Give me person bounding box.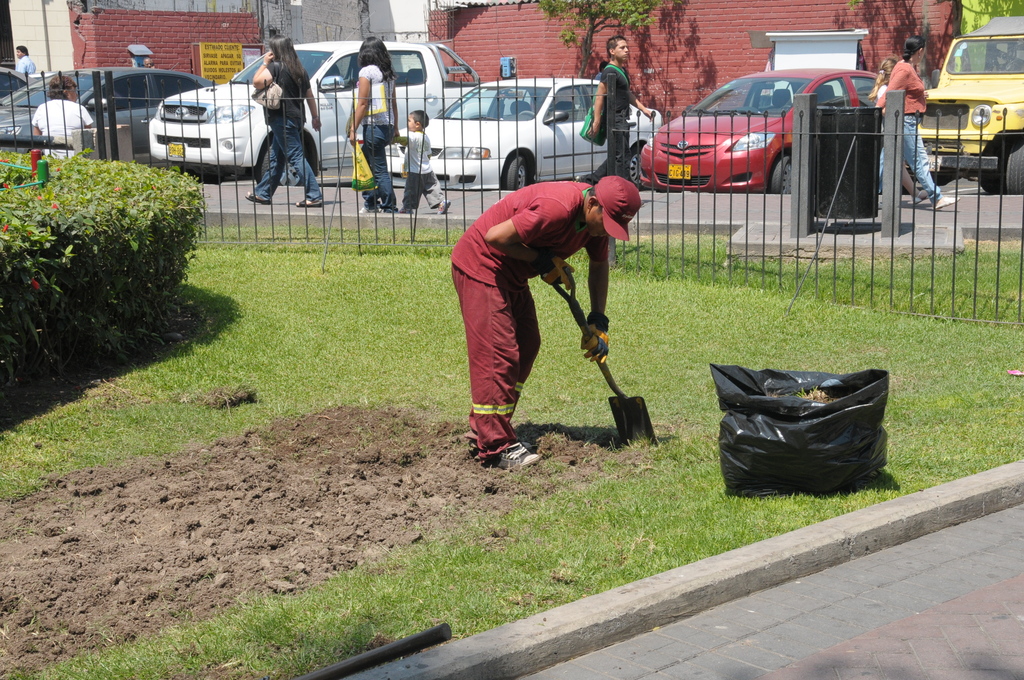
rect(32, 70, 93, 166).
